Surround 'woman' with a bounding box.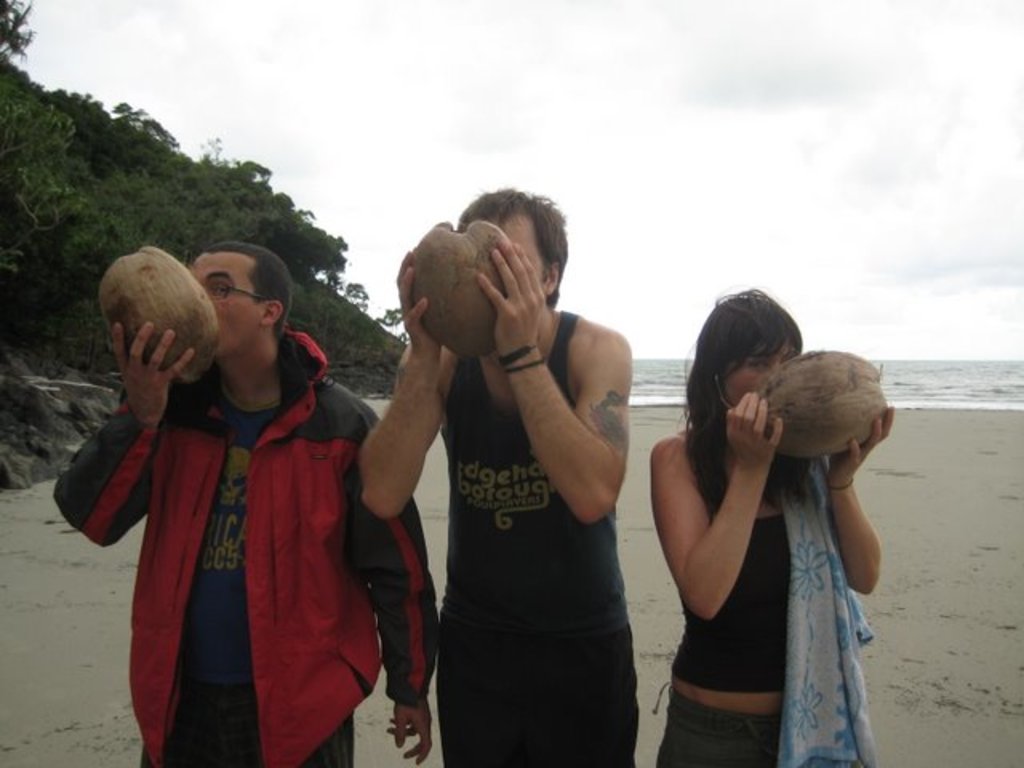
region(637, 277, 890, 754).
